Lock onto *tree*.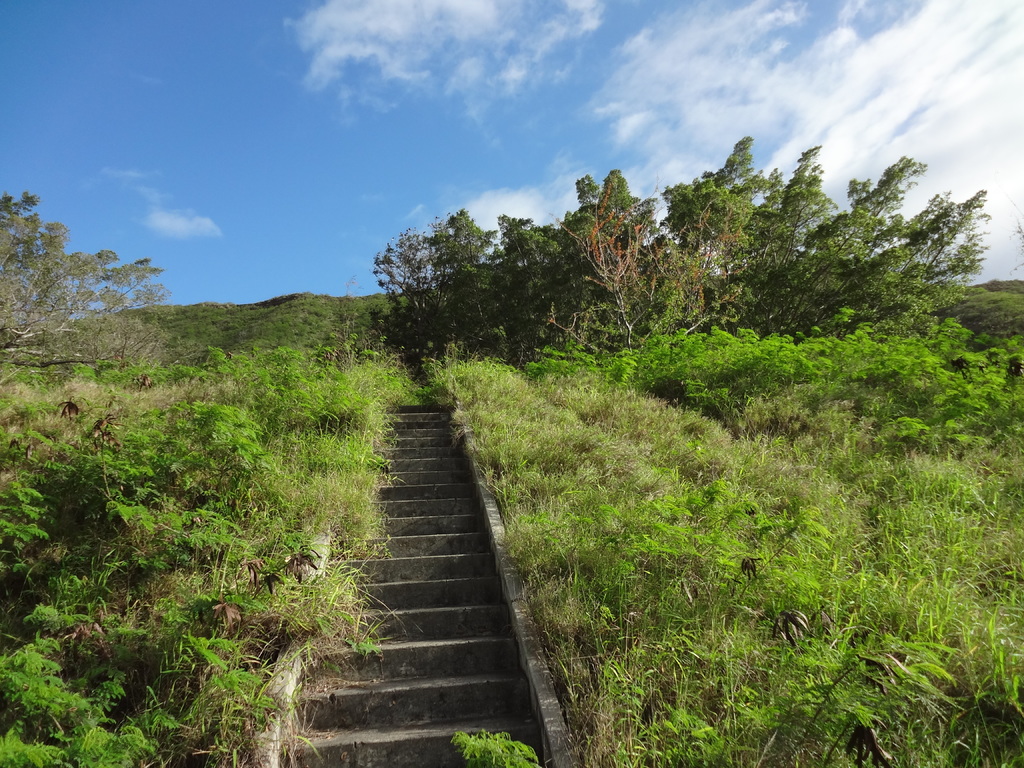
Locked: locate(0, 189, 170, 373).
